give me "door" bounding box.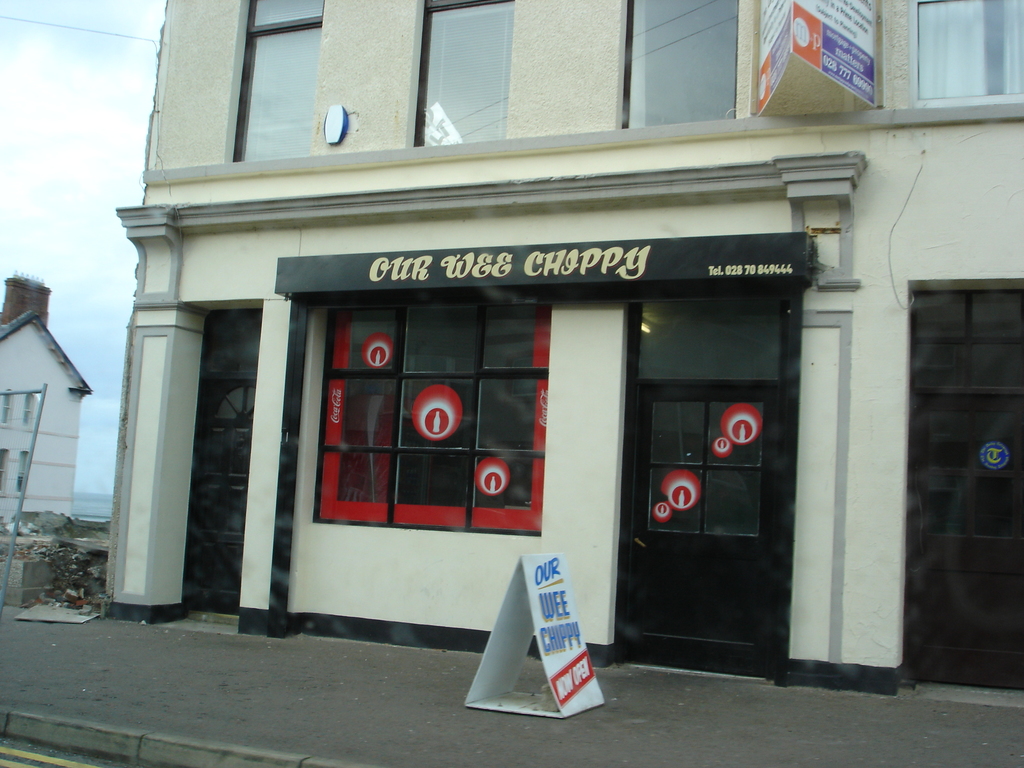
l=918, t=392, r=1023, b=693.
